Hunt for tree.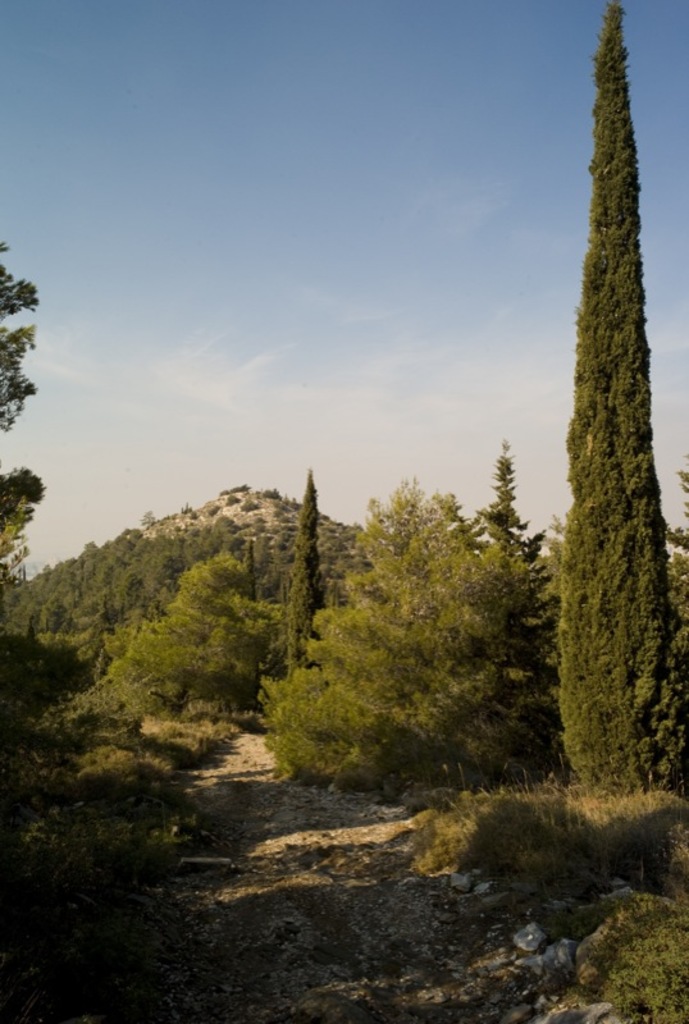
Hunted down at [x1=232, y1=463, x2=576, y2=780].
